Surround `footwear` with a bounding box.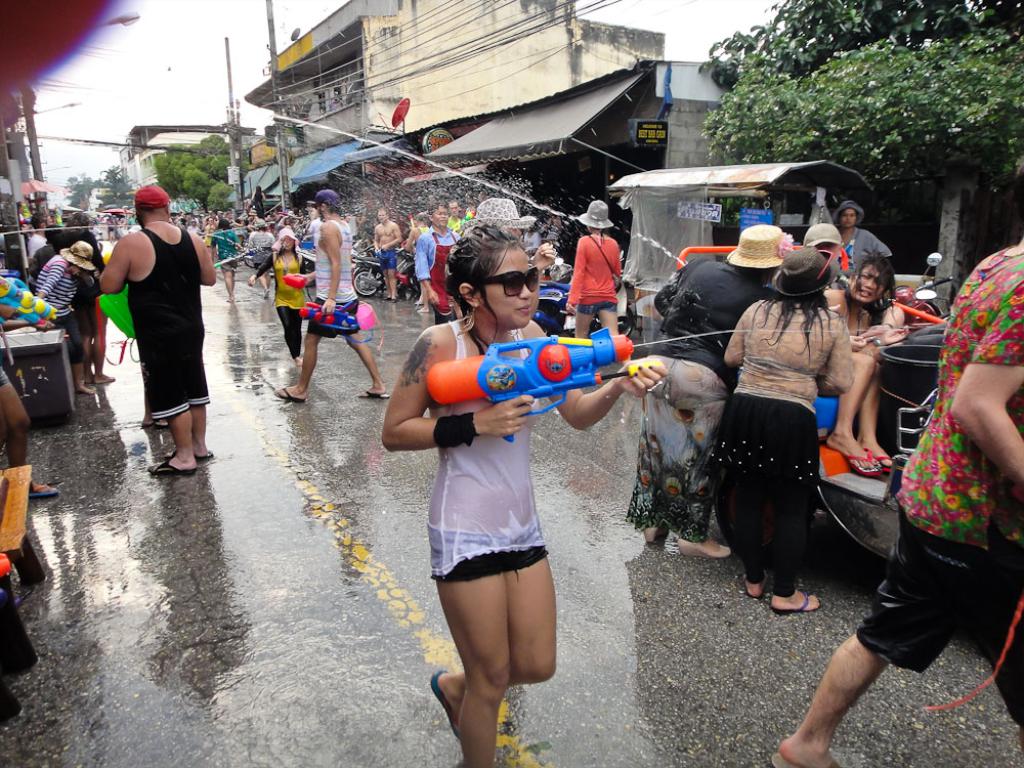
box(679, 532, 729, 555).
